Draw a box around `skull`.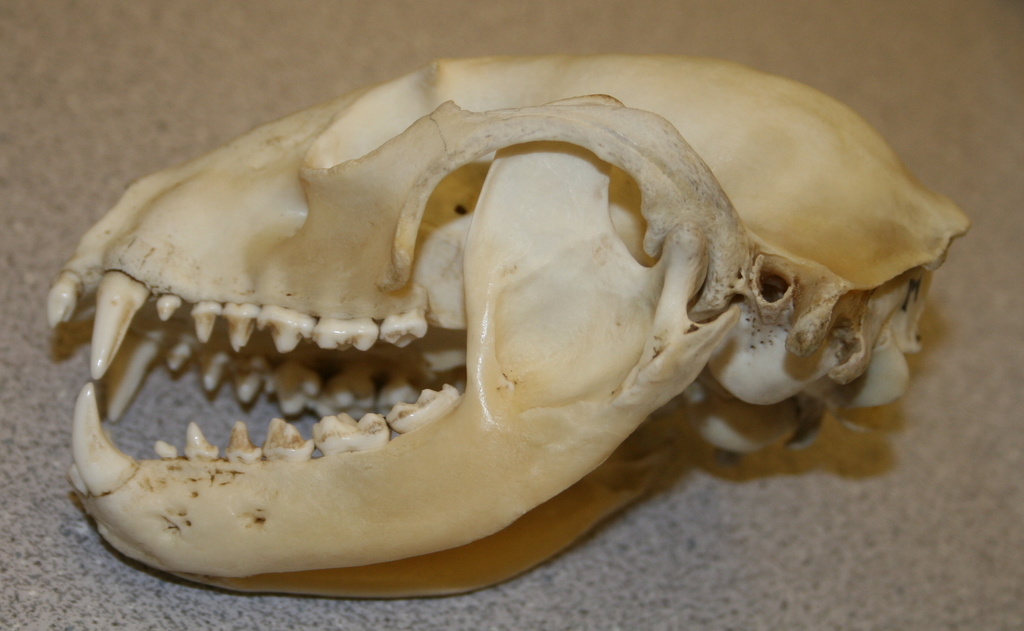
28,53,1005,584.
